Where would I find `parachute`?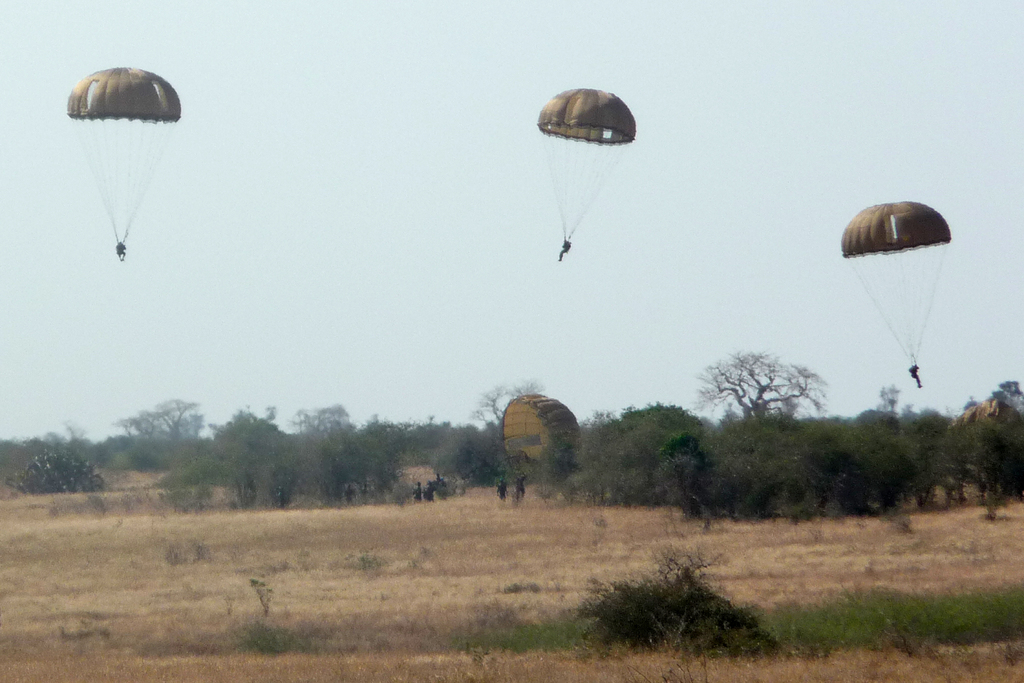
At bbox=[63, 68, 183, 251].
